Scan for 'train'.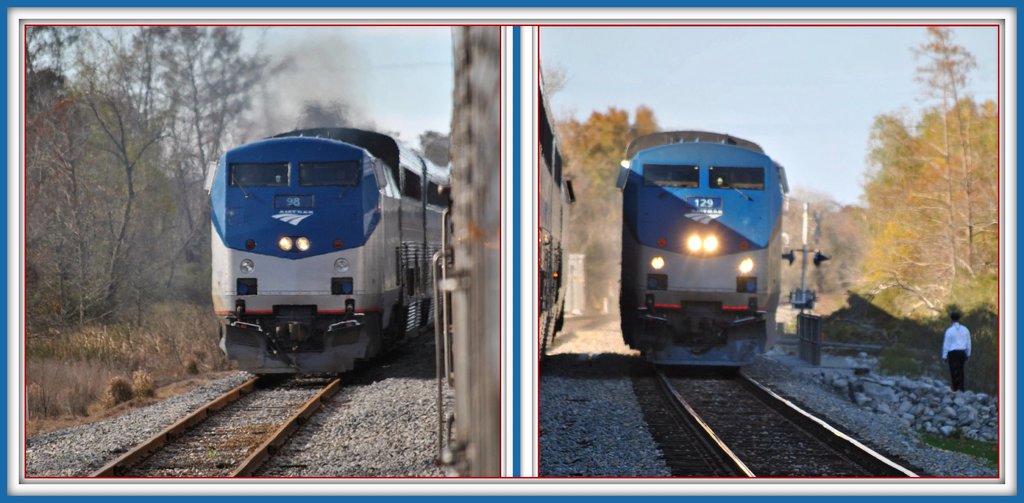
Scan result: x1=207 y1=116 x2=461 y2=380.
